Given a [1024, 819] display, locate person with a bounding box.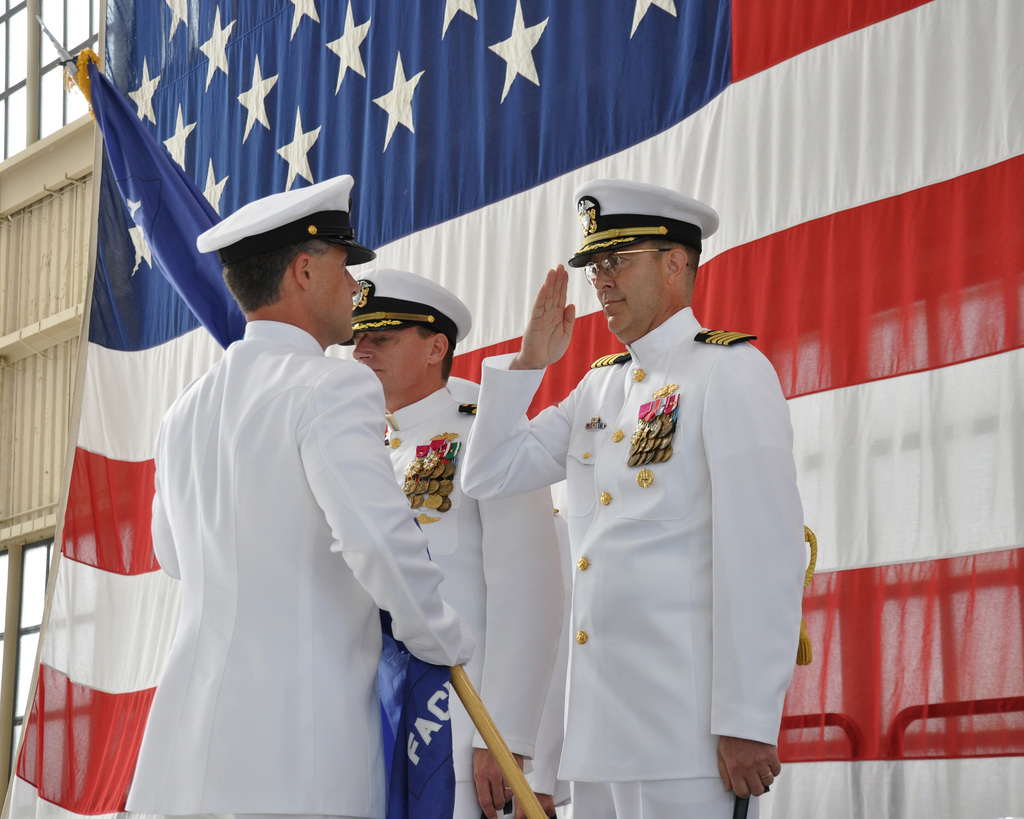
Located: <bbox>461, 179, 806, 818</bbox>.
